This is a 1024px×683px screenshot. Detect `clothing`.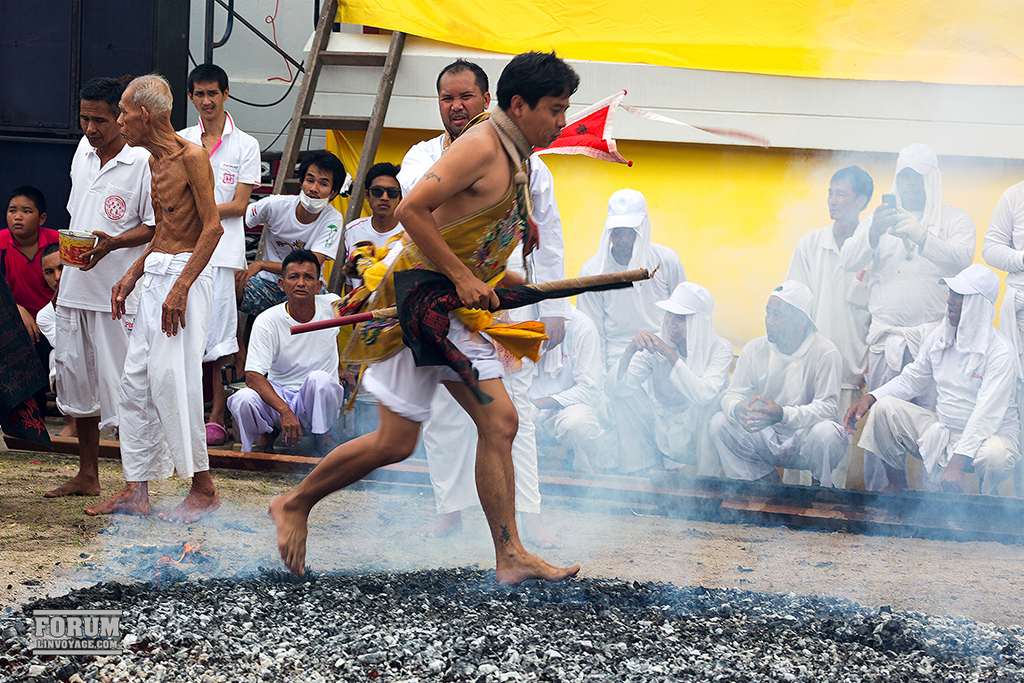
BBox(0, 228, 64, 362).
